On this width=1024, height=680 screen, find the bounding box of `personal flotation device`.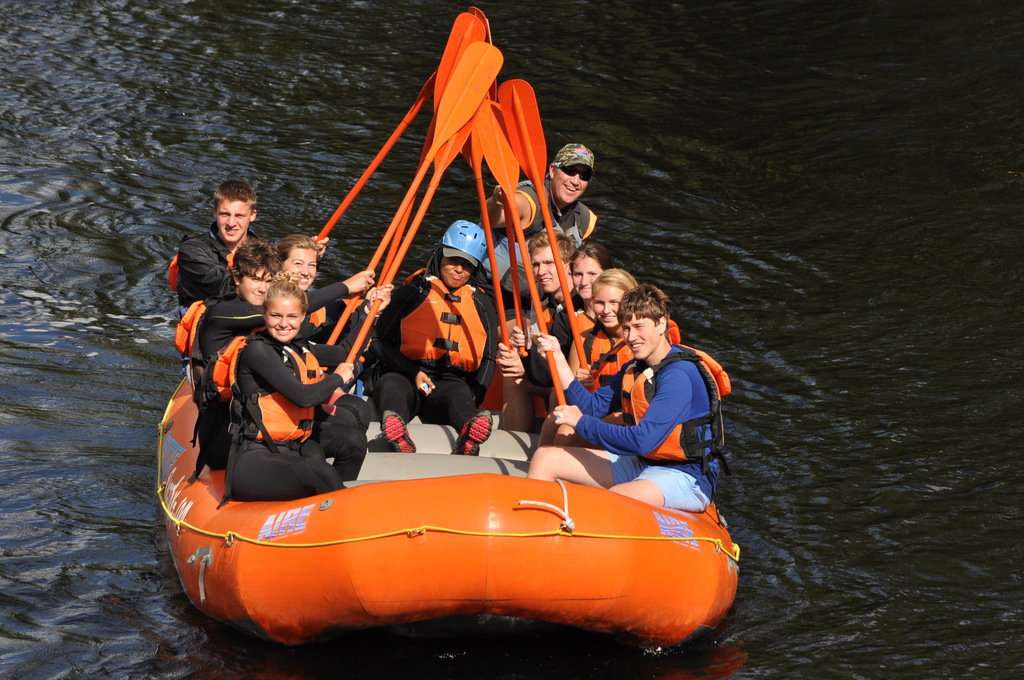
Bounding box: bbox=(522, 293, 561, 359).
